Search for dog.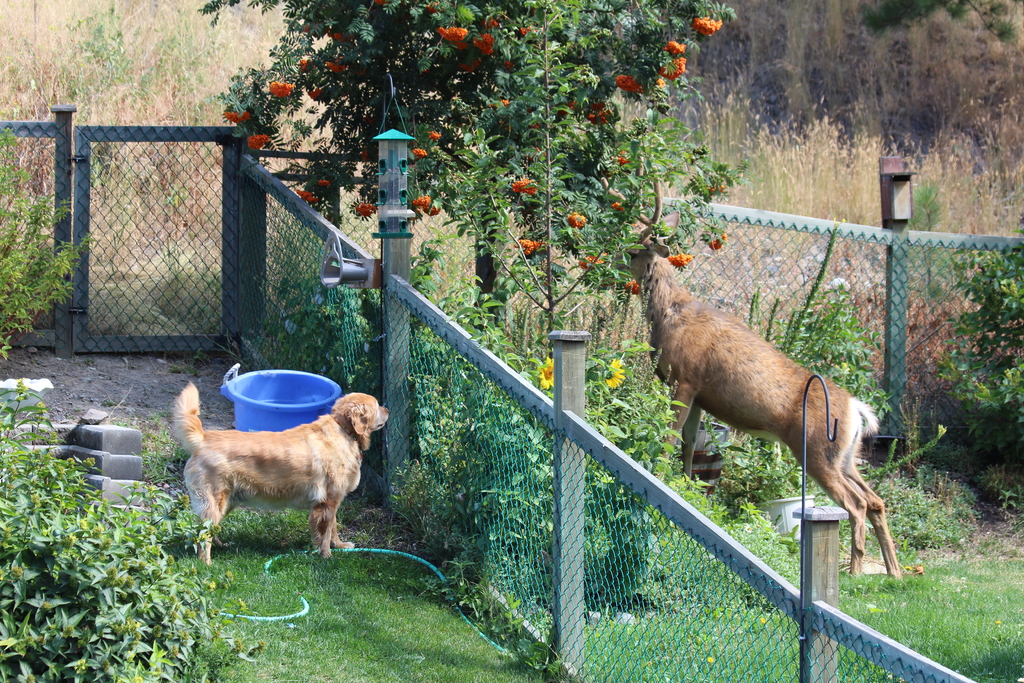
Found at select_region(172, 383, 387, 566).
